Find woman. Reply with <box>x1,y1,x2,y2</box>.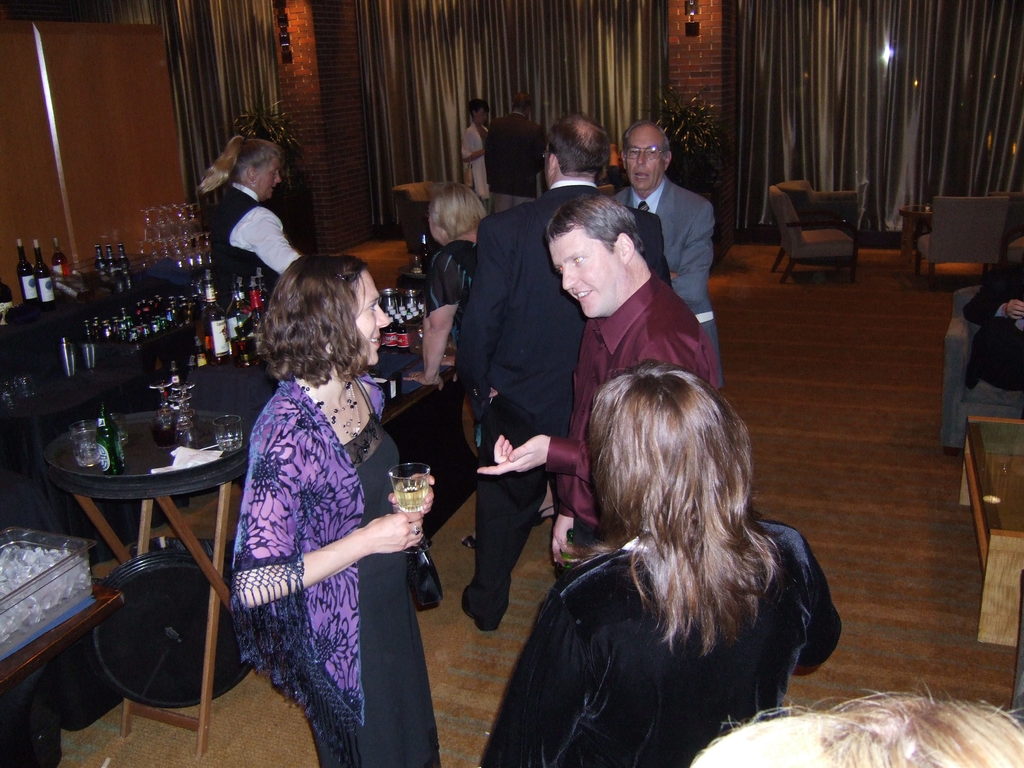
<box>480,356,843,767</box>.
